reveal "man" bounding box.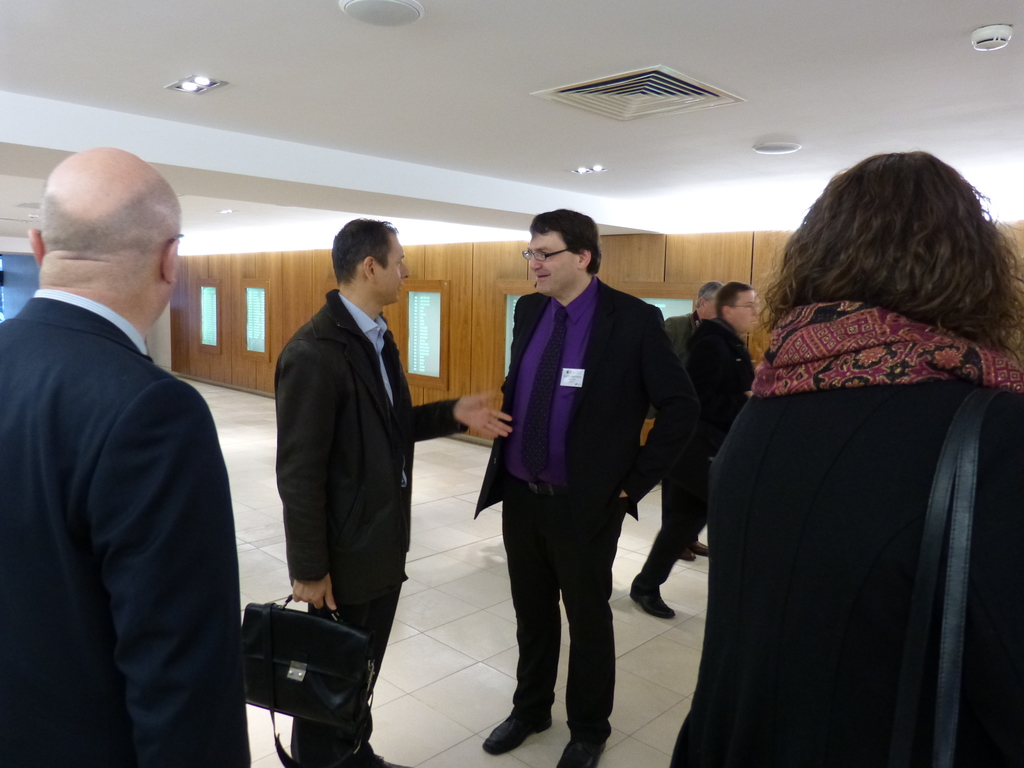
Revealed: bbox=[473, 206, 705, 767].
